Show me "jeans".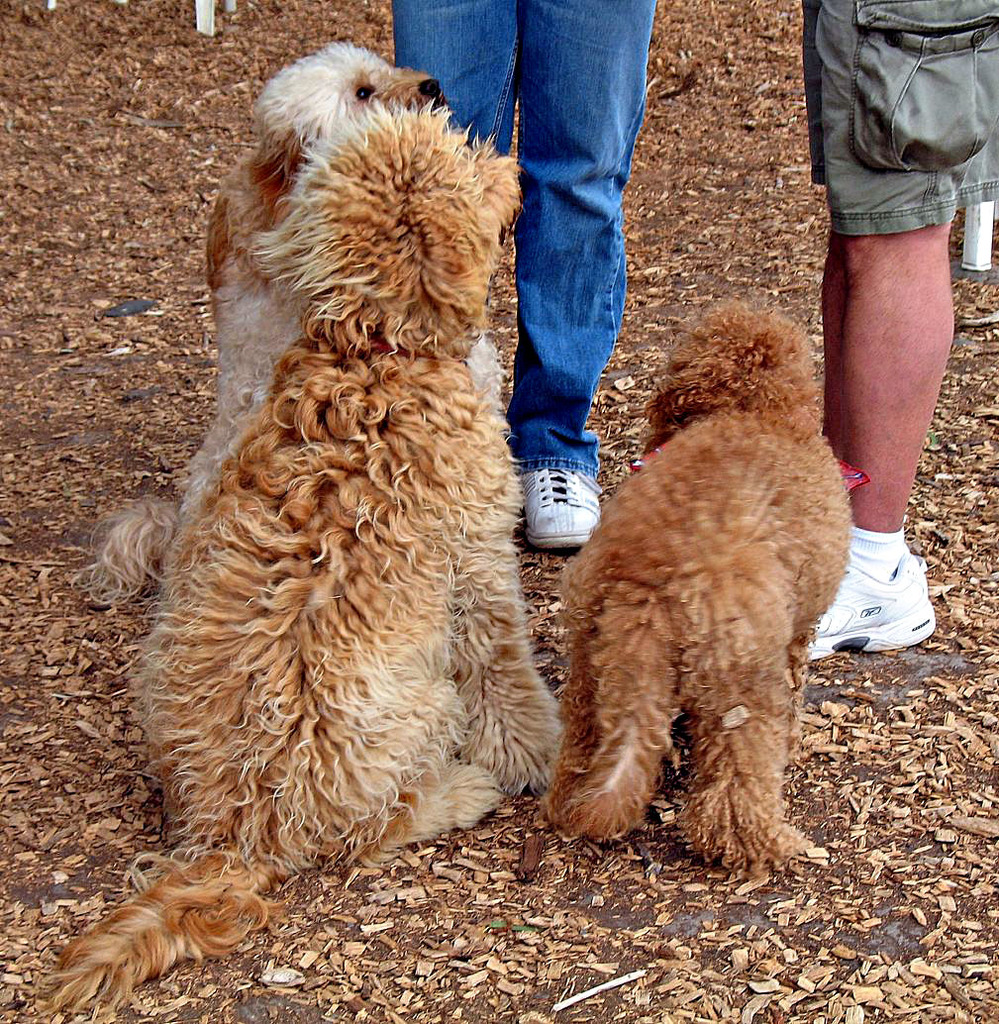
"jeans" is here: <box>494,8,664,491</box>.
